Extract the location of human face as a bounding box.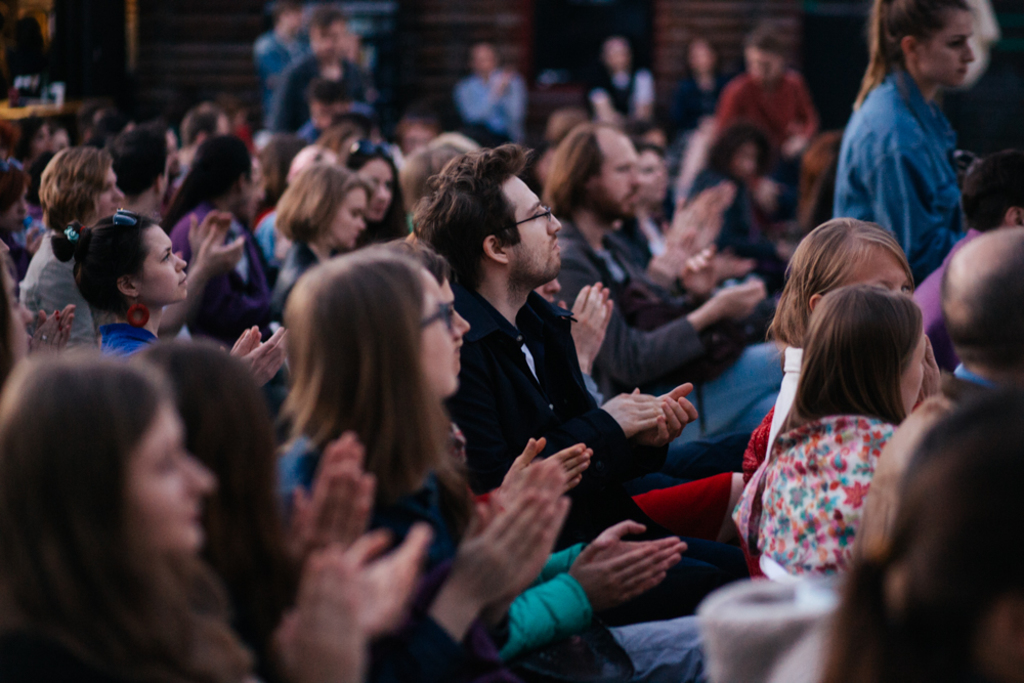
pyautogui.locateOnScreen(906, 331, 928, 415).
